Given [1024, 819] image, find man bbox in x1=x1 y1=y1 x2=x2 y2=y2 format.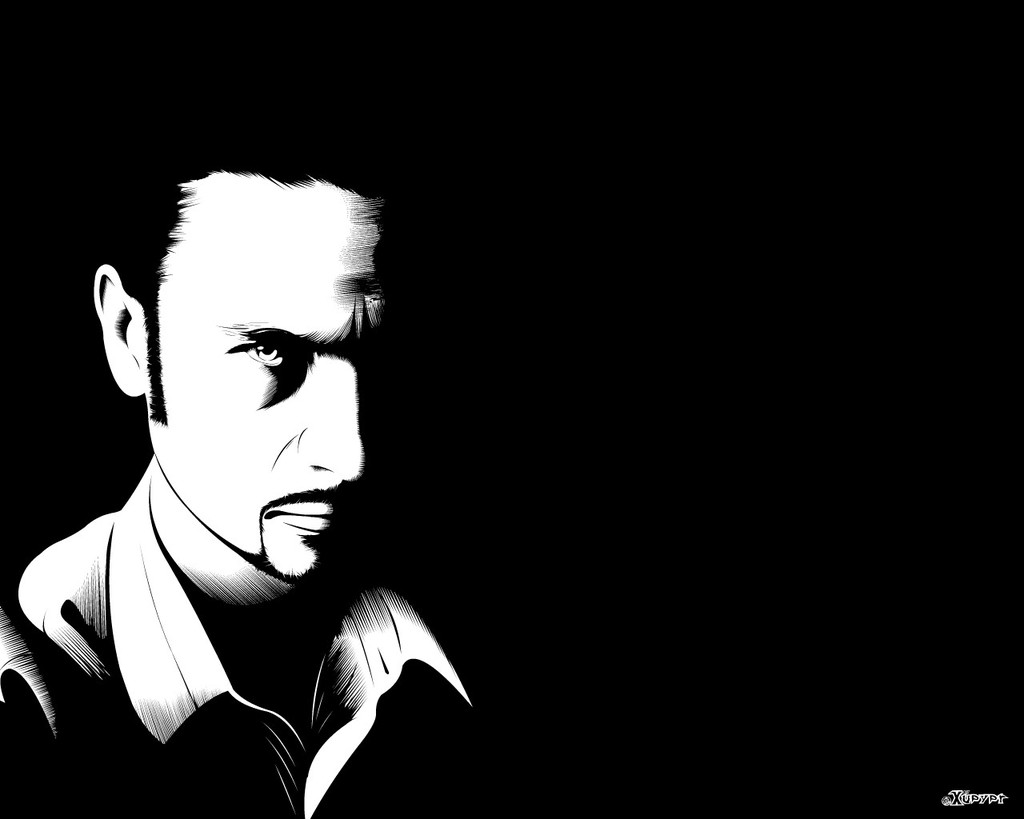
x1=0 y1=143 x2=523 y2=801.
